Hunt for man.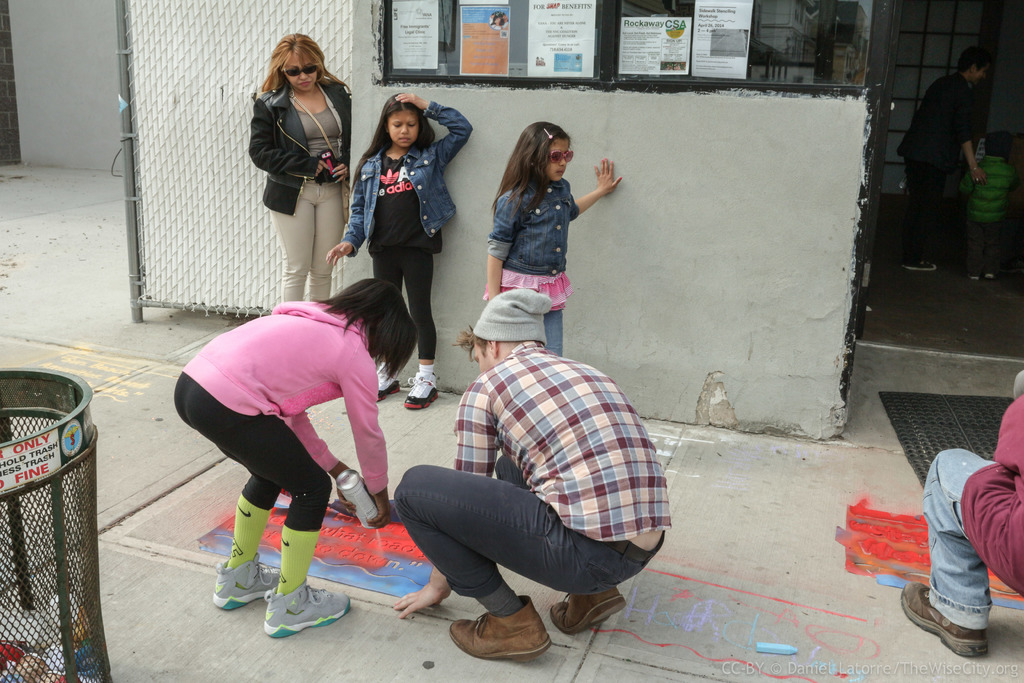
Hunted down at (394, 288, 676, 664).
